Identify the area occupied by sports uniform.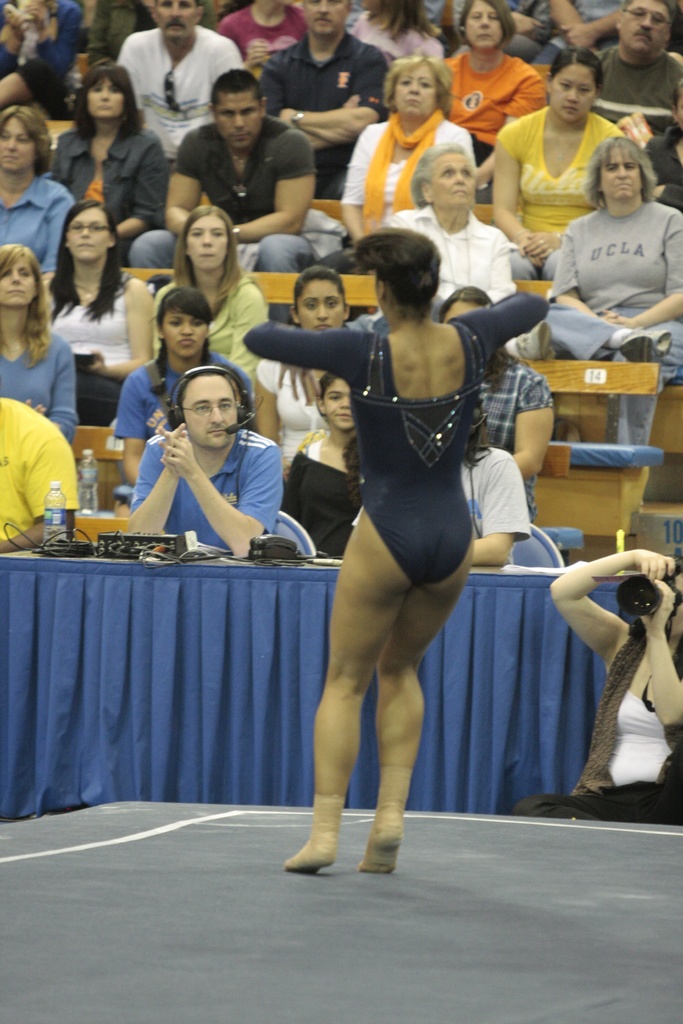
Area: box=[239, 287, 544, 873].
